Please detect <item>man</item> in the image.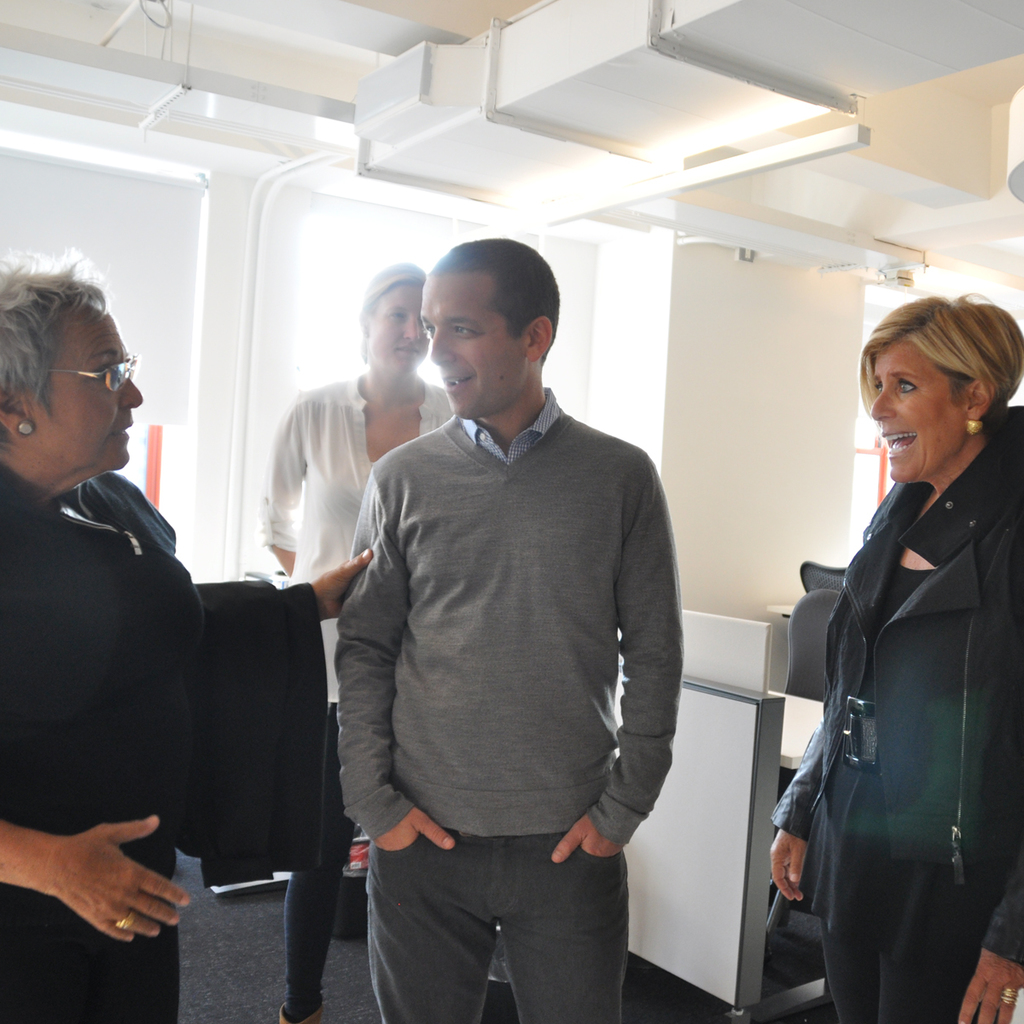
(302,217,722,1002).
